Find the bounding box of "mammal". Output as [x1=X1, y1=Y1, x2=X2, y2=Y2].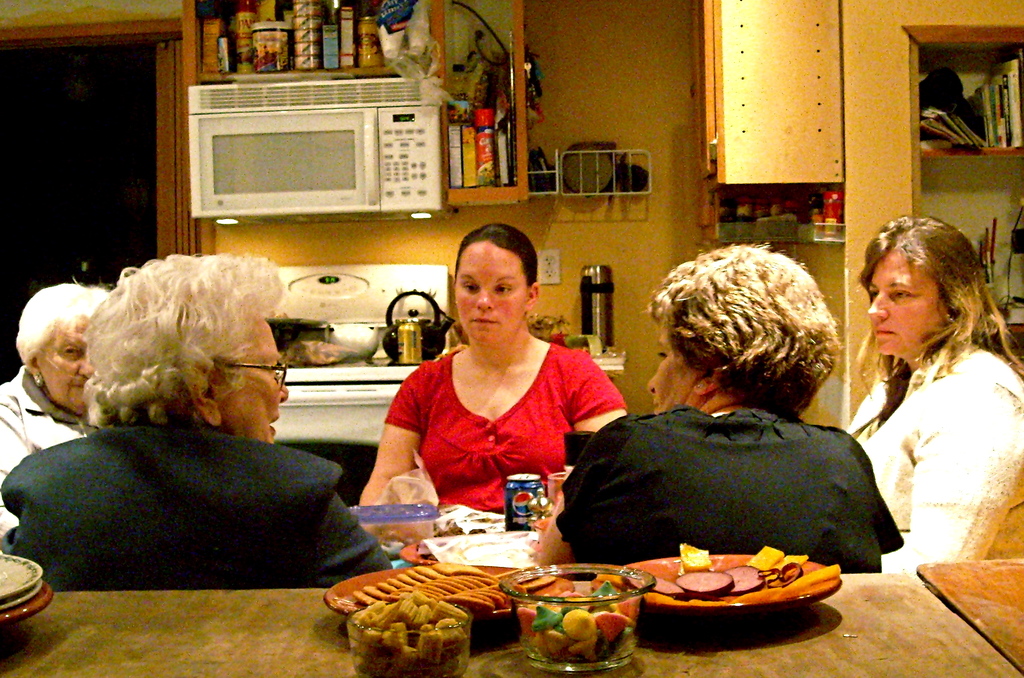
[x1=0, y1=248, x2=394, y2=587].
